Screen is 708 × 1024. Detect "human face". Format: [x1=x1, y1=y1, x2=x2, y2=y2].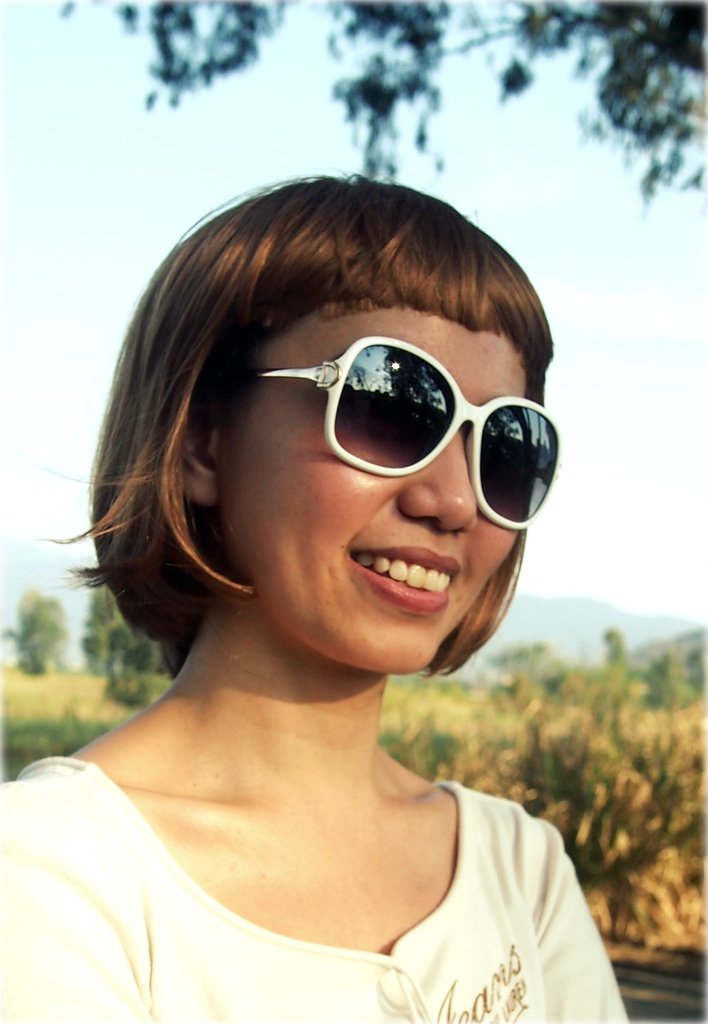
[x1=216, y1=295, x2=525, y2=675].
